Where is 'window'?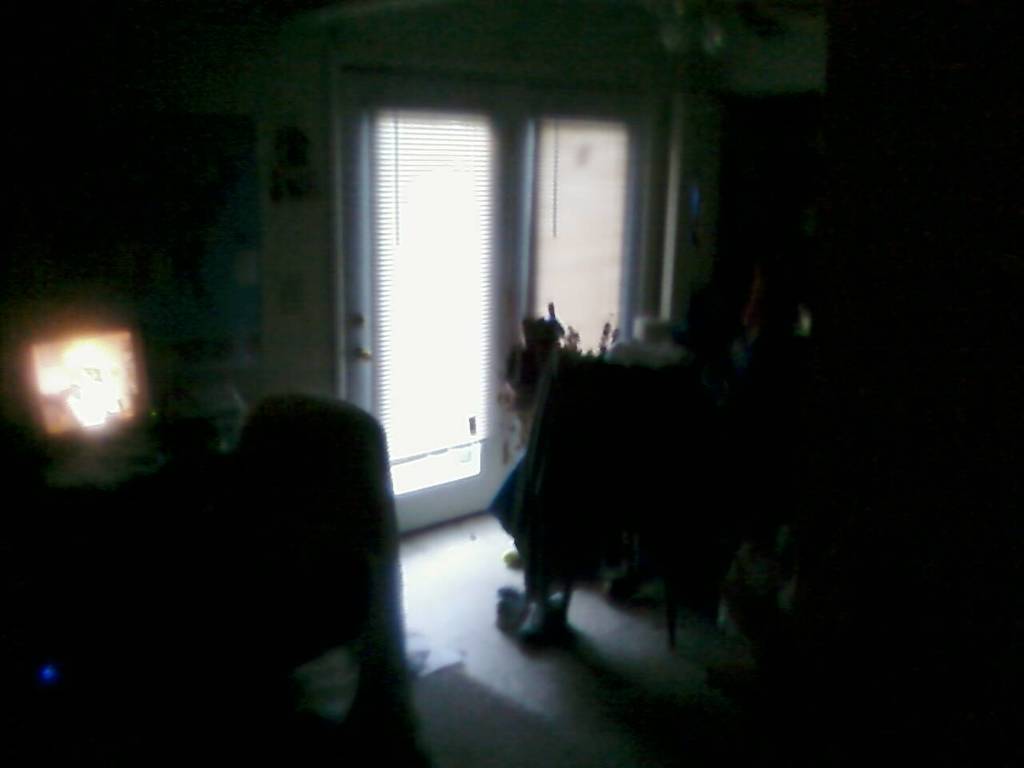
BBox(333, 45, 686, 533).
